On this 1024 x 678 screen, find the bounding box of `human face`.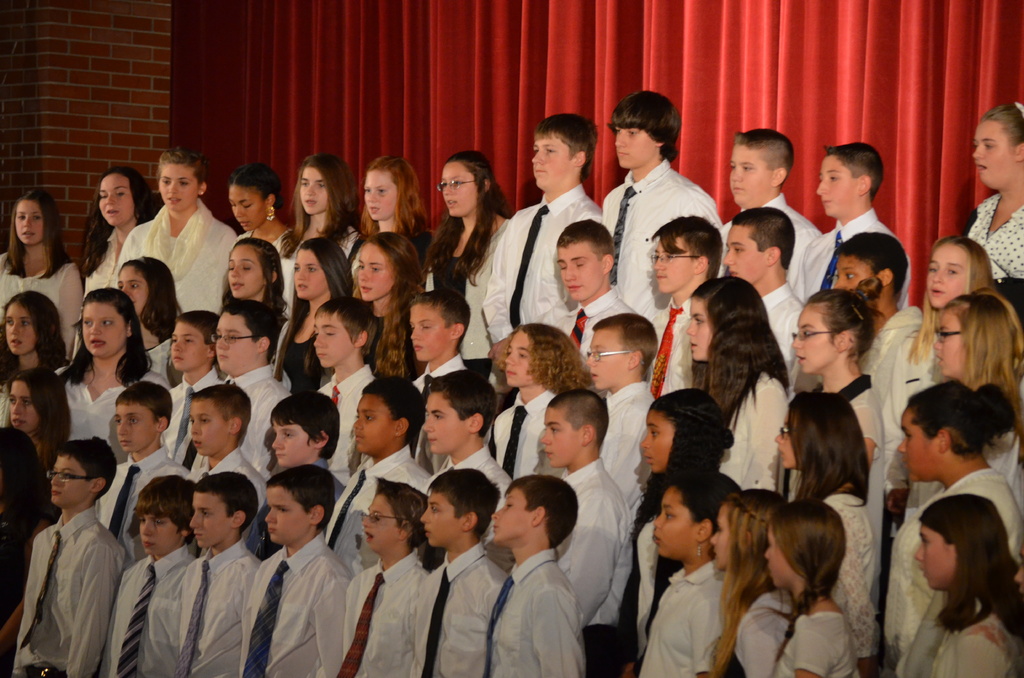
Bounding box: detection(192, 401, 231, 449).
